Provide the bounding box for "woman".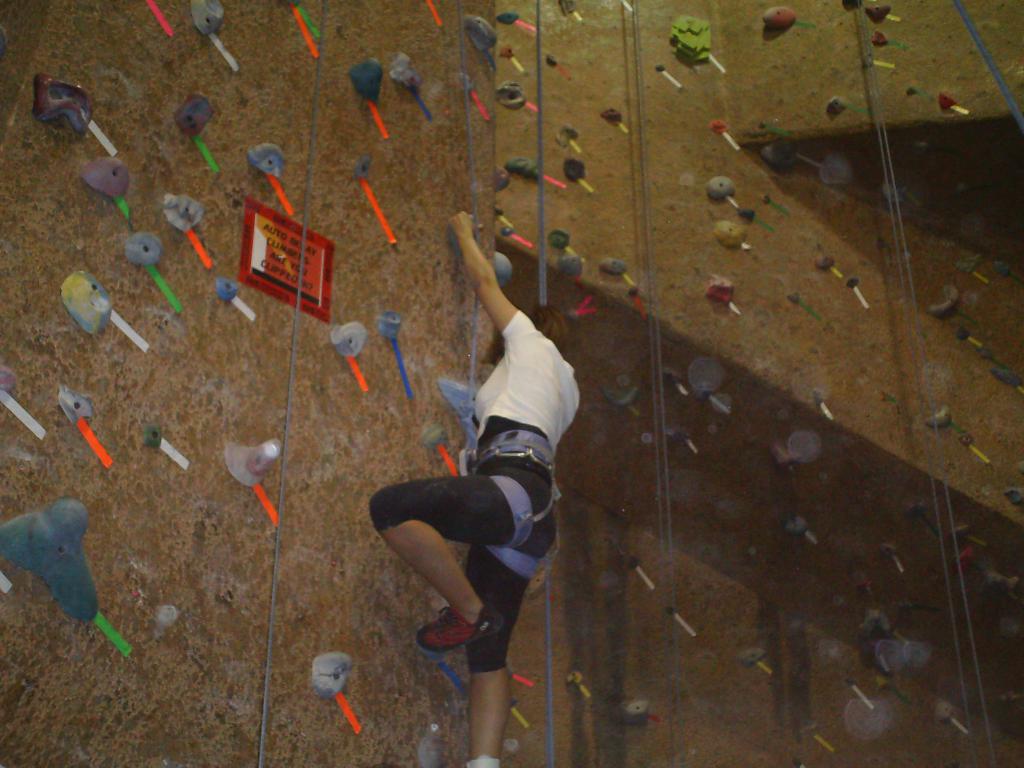
x1=359, y1=204, x2=592, y2=767.
